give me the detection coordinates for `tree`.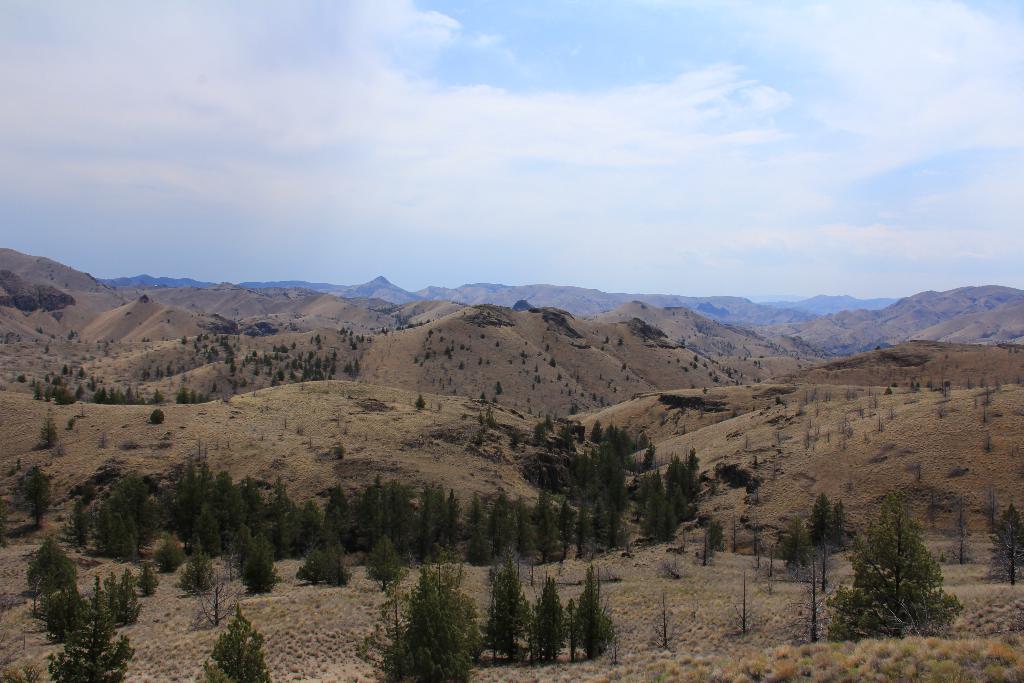
[561, 556, 621, 656].
